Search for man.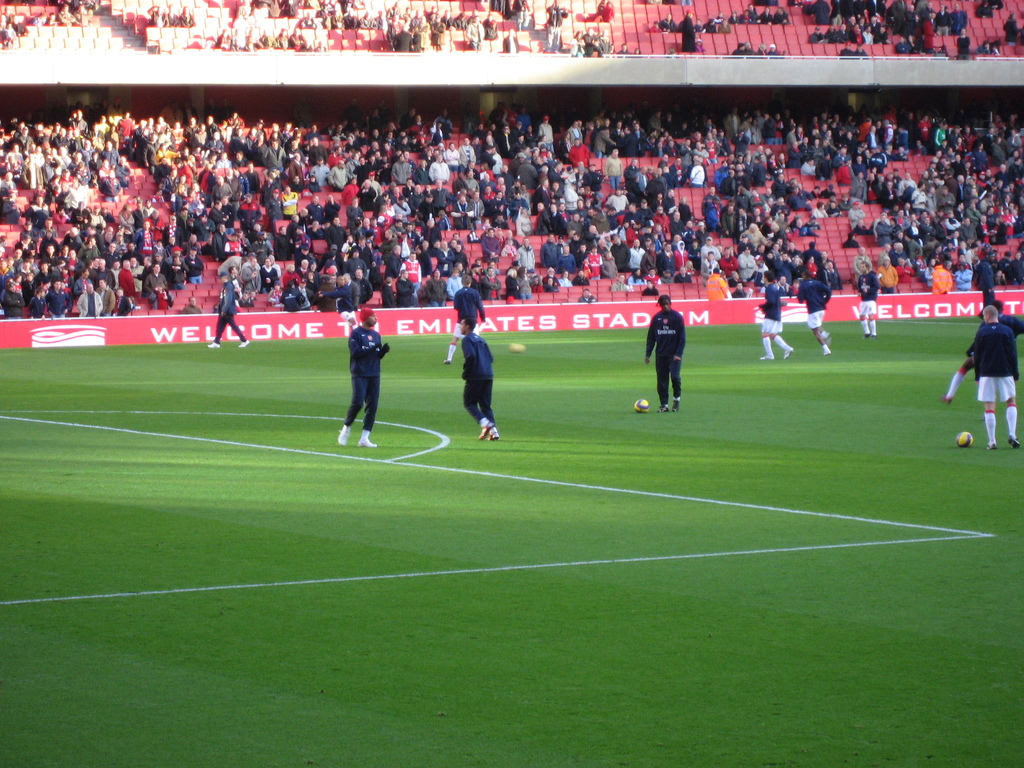
Found at 299:10:319:26.
